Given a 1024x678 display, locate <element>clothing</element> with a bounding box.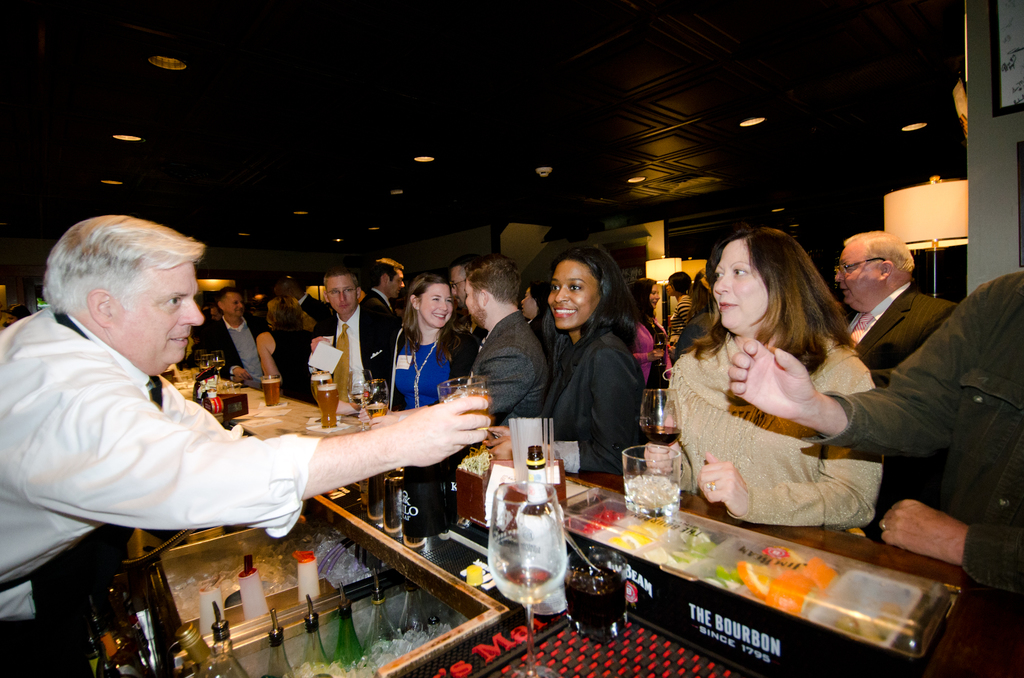
Located: 665/318/874/533.
